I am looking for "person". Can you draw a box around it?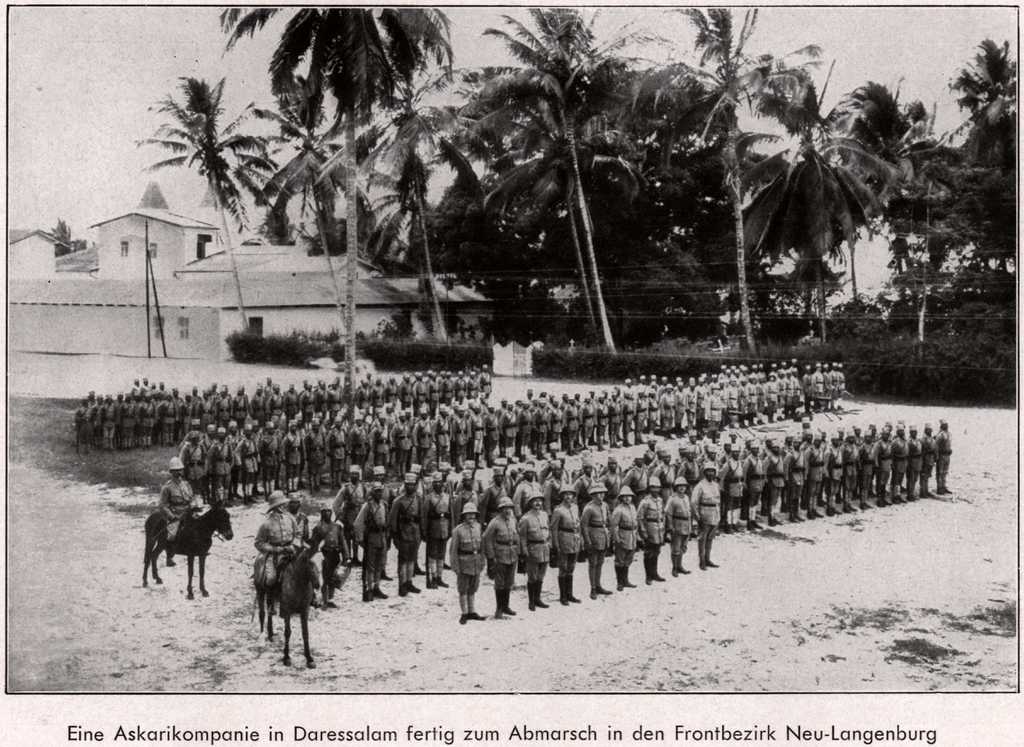
Sure, the bounding box is box(602, 455, 622, 497).
